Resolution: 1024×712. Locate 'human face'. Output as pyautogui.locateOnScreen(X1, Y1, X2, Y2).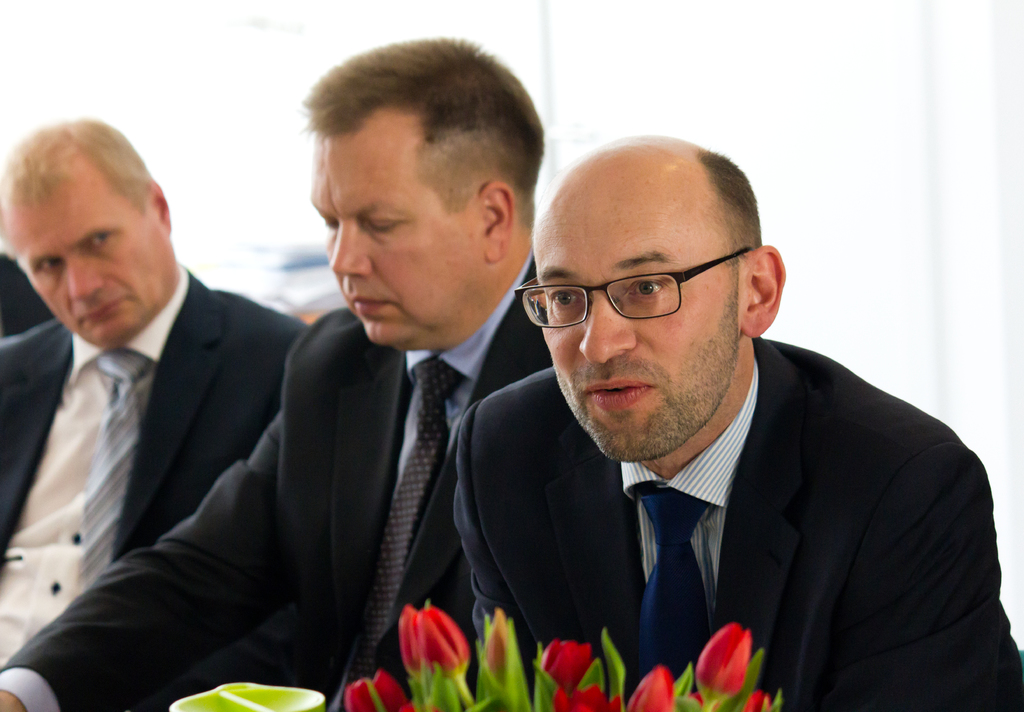
pyautogui.locateOnScreen(6, 168, 172, 351).
